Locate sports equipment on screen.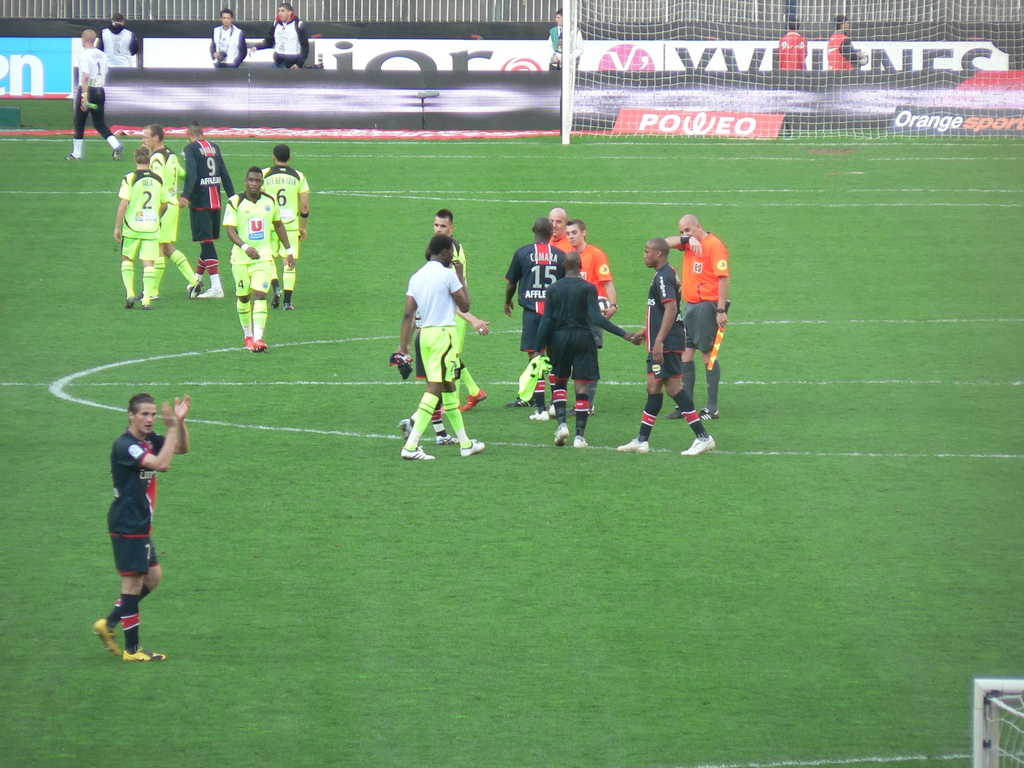
On screen at select_region(563, 0, 1023, 148).
